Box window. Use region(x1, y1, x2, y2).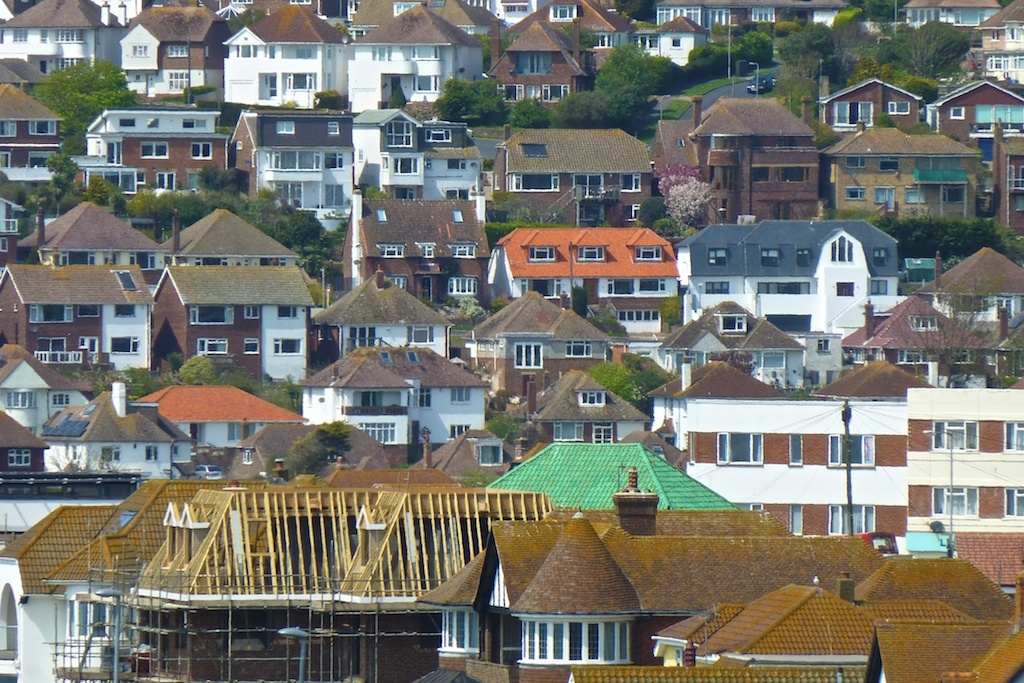
region(0, 110, 22, 142).
